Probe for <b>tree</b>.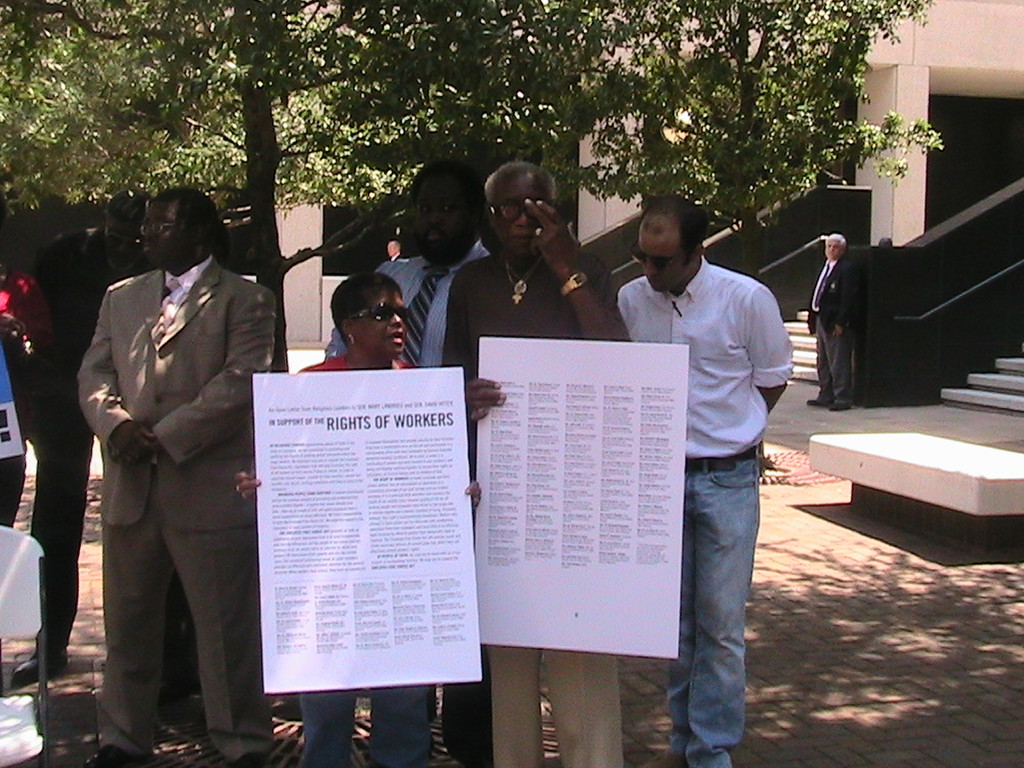
Probe result: <region>291, 0, 947, 251</region>.
